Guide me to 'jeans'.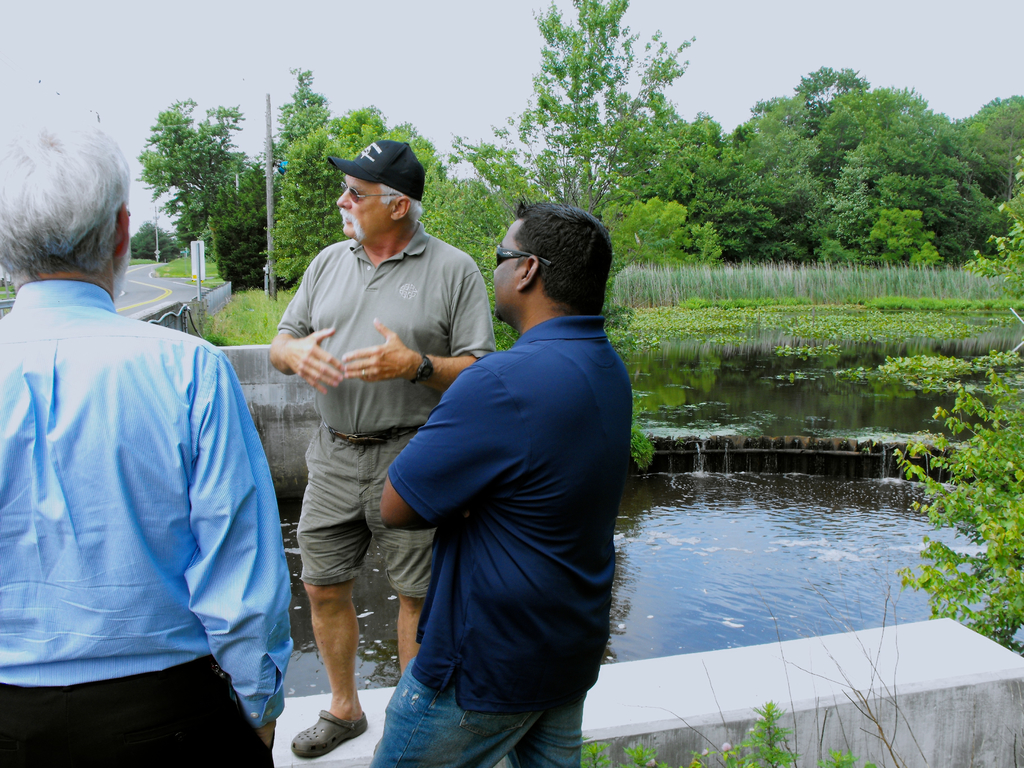
Guidance: <box>363,610,601,761</box>.
